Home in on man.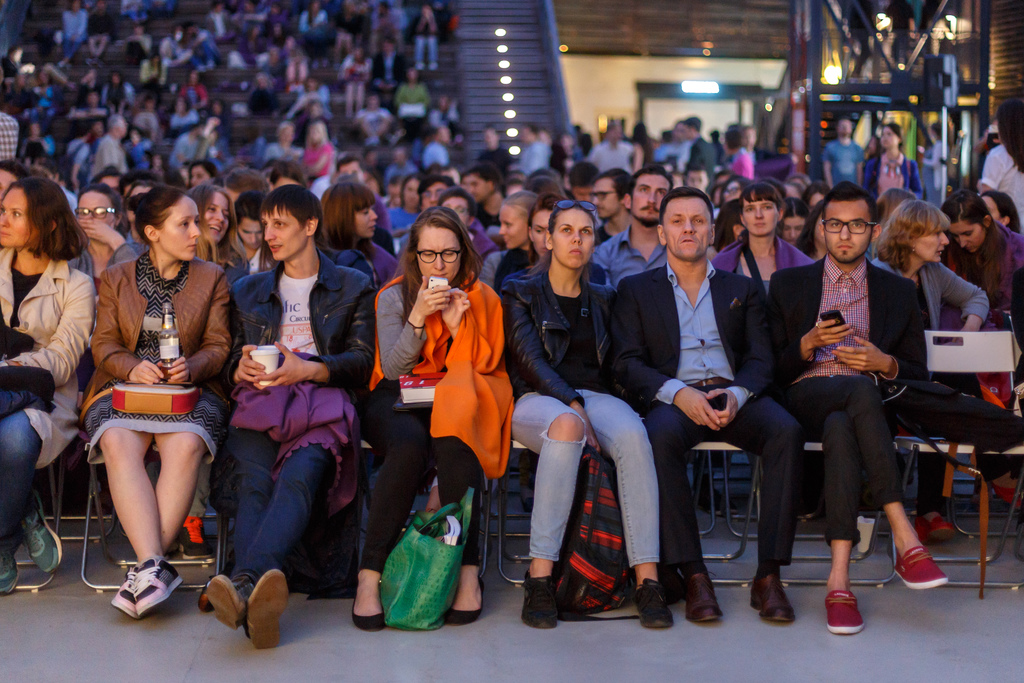
Homed in at (left=419, top=174, right=457, bottom=217).
